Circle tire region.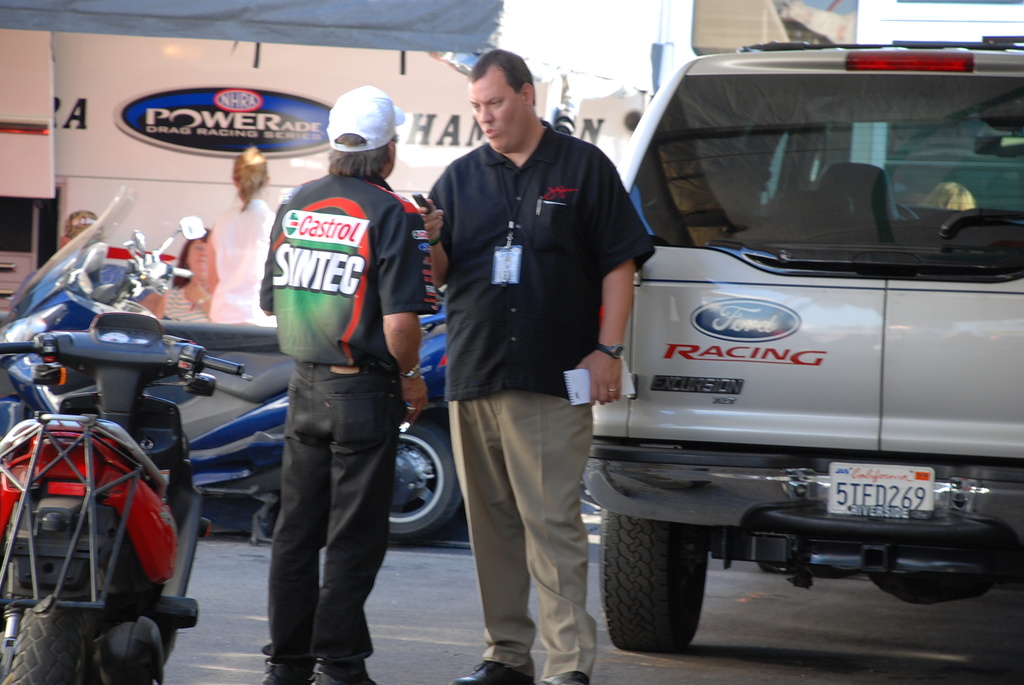
Region: bbox=[387, 416, 465, 539].
